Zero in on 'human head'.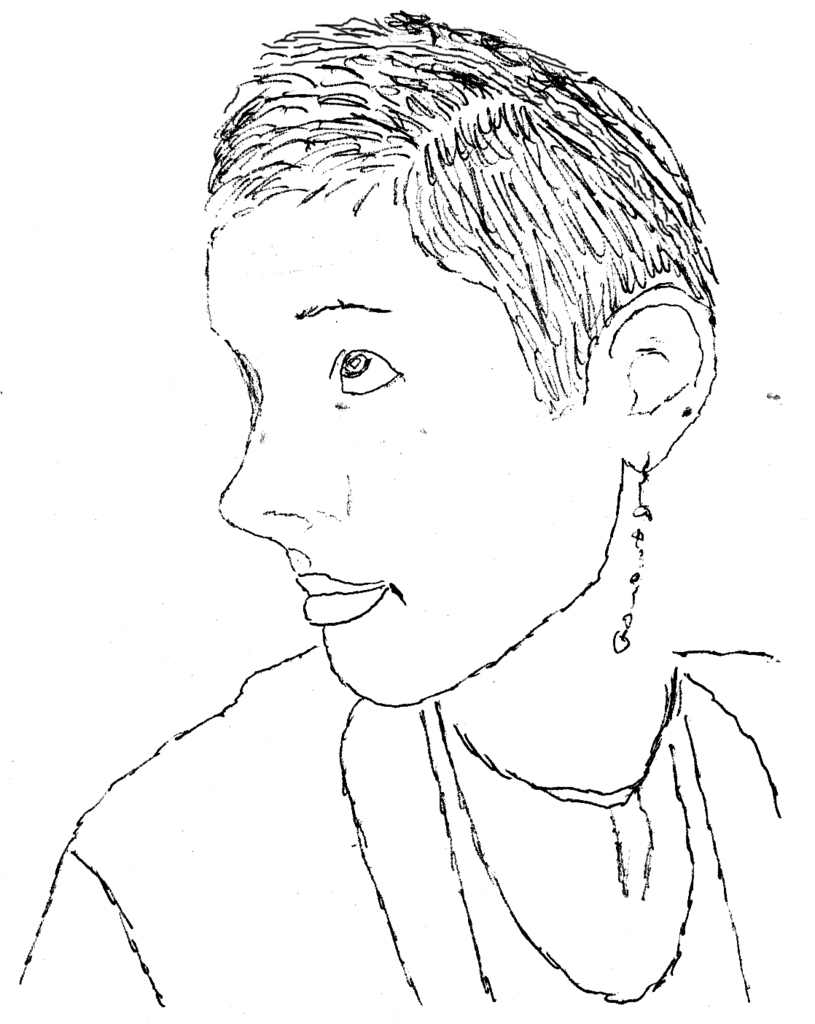
Zeroed in: x1=223, y1=18, x2=720, y2=710.
